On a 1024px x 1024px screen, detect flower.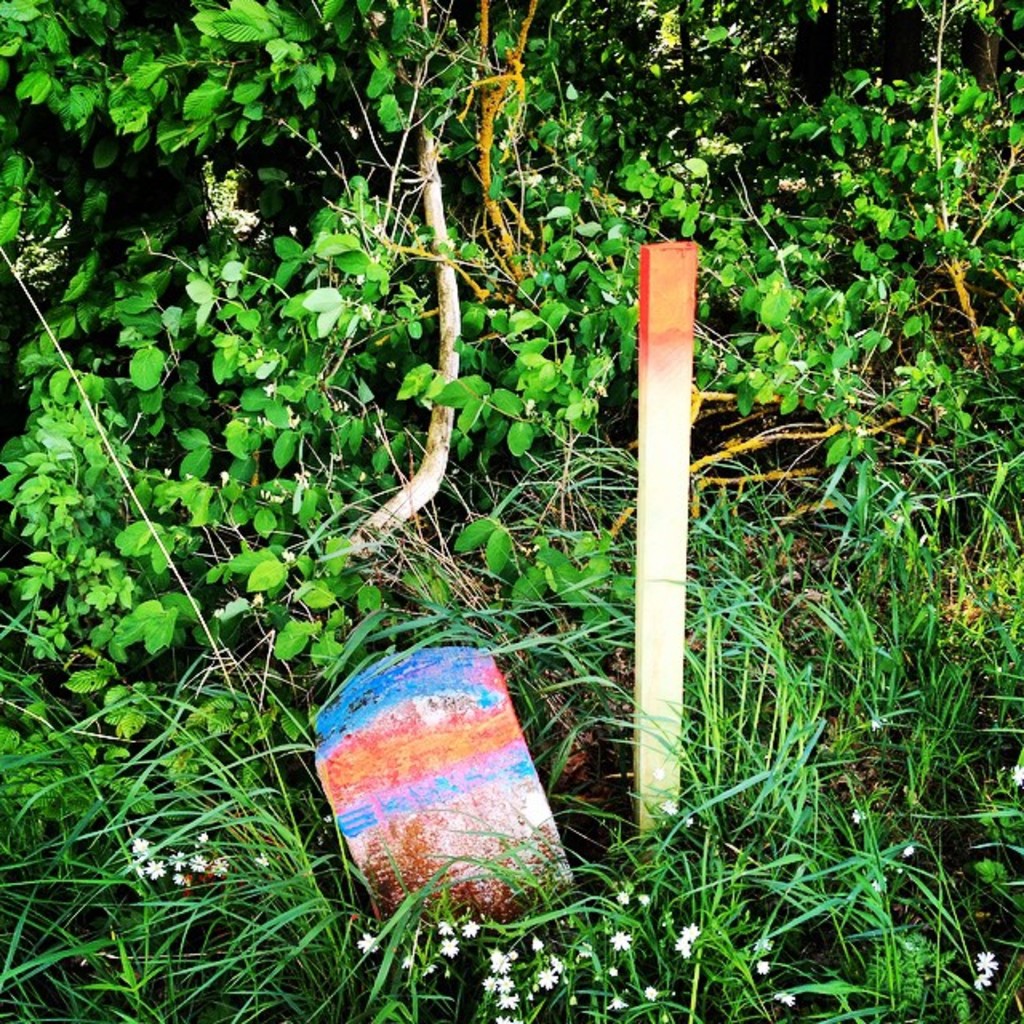
(978, 944, 1008, 970).
